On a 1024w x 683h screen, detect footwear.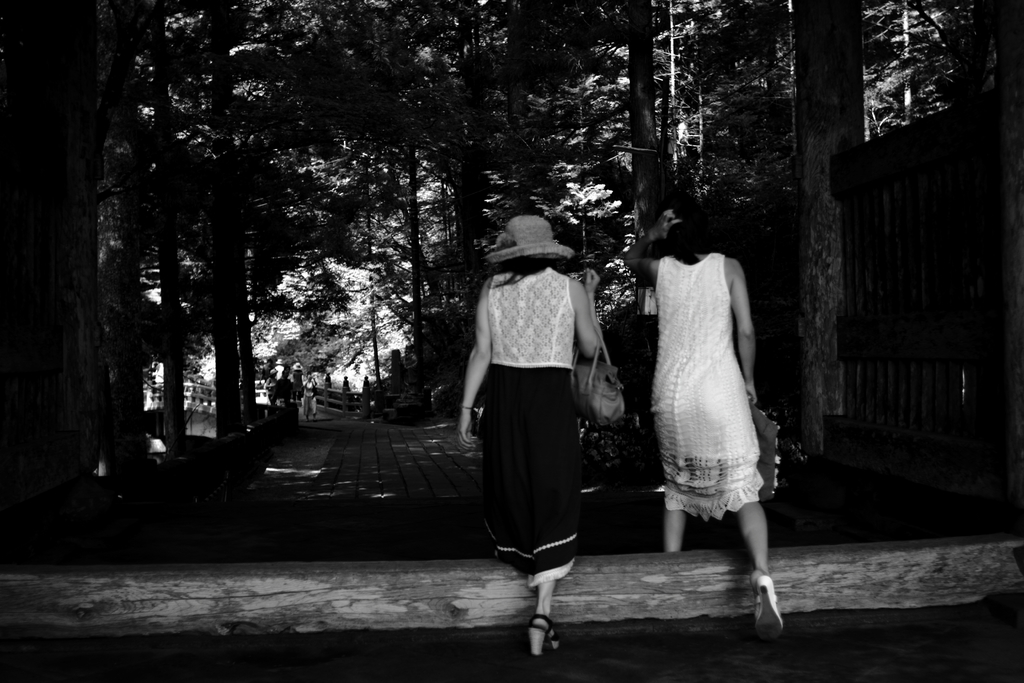
box(755, 575, 781, 640).
